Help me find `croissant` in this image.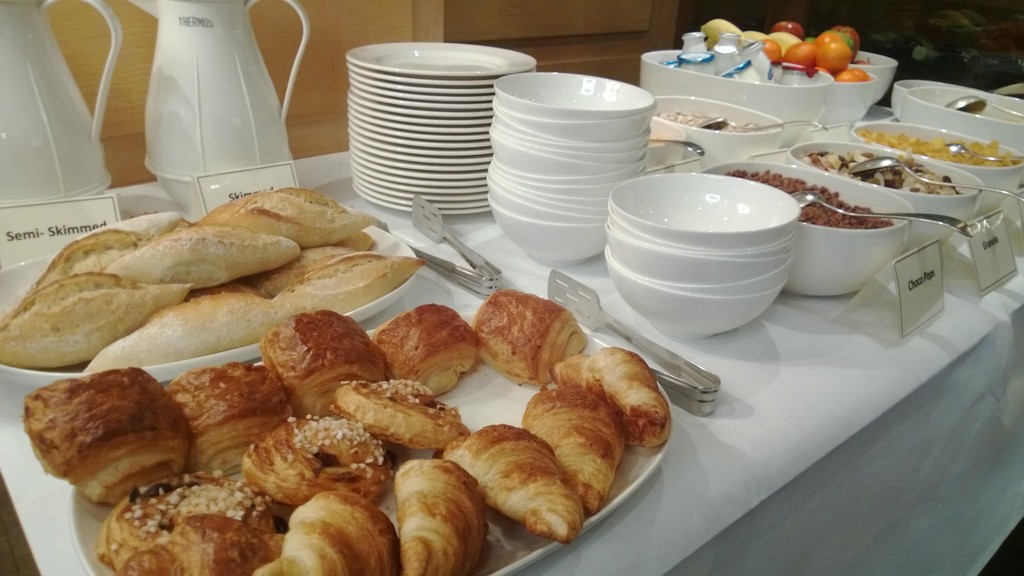
Found it: 252:491:401:575.
